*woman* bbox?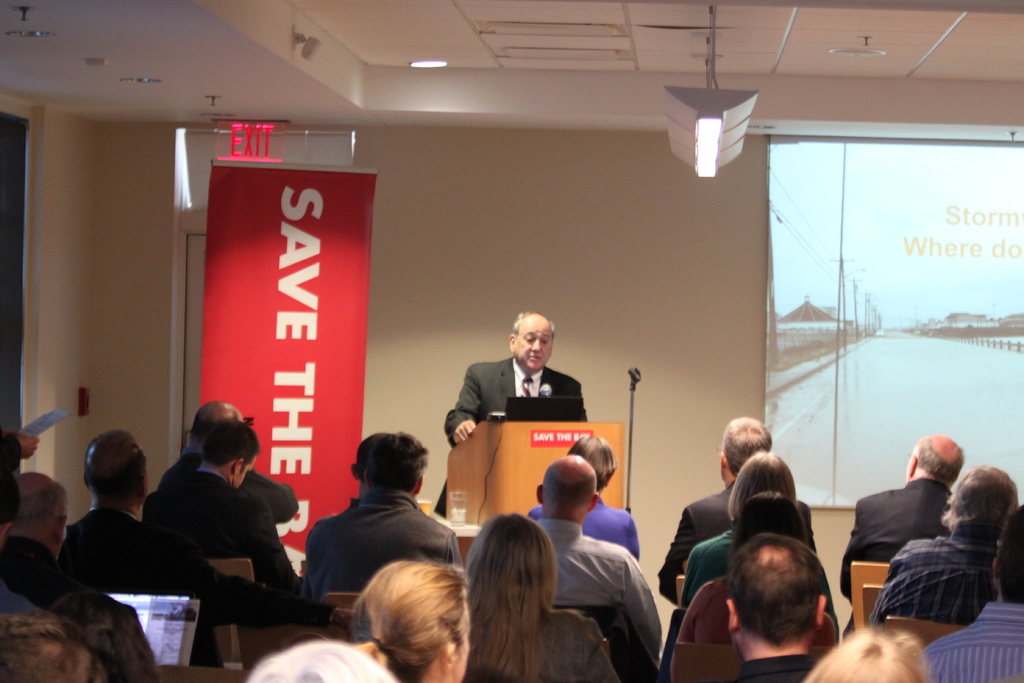
bbox=(678, 445, 835, 629)
